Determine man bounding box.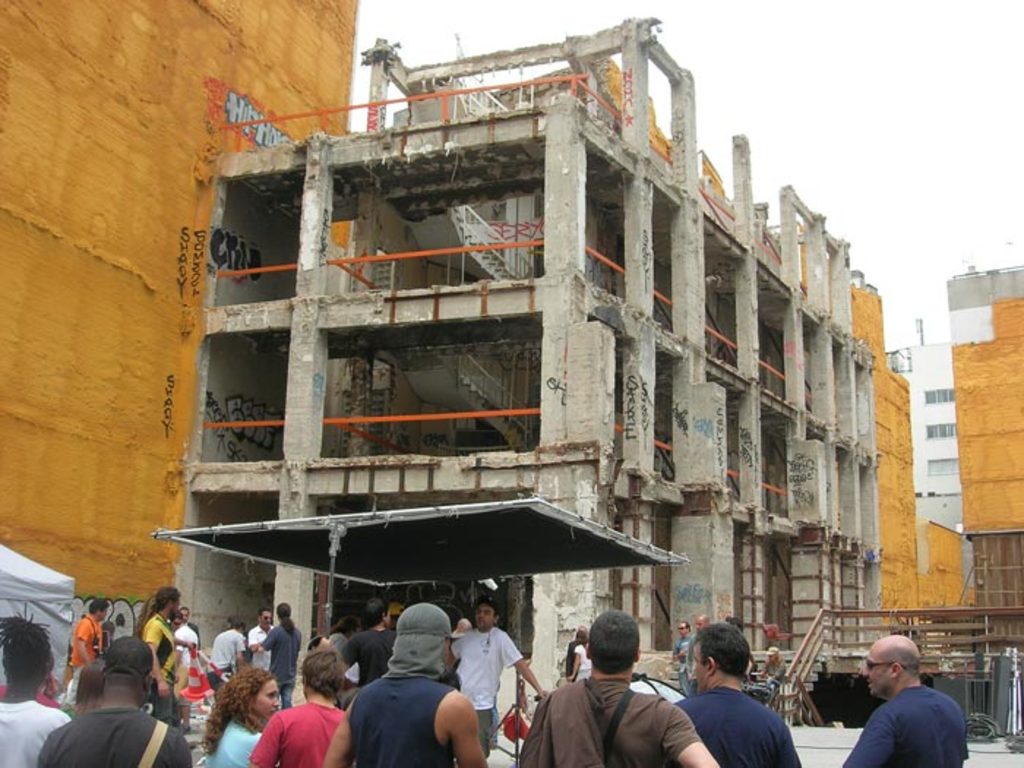
Determined: region(241, 648, 347, 767).
